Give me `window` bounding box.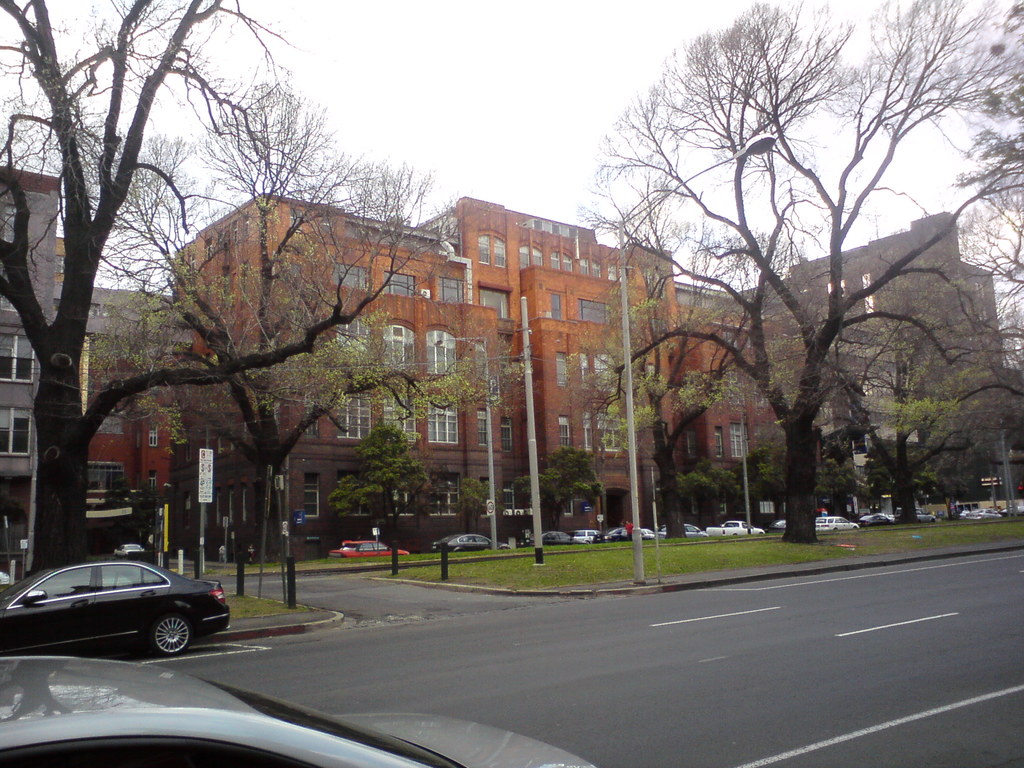
Rect(385, 268, 415, 300).
